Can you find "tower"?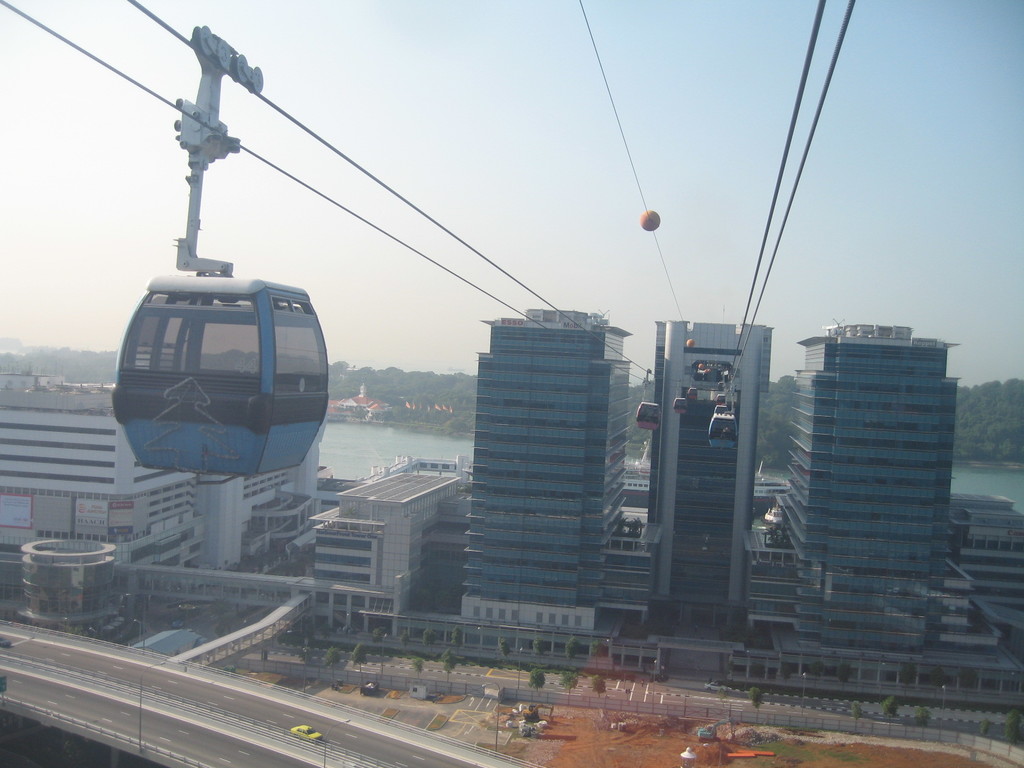
Yes, bounding box: box(454, 310, 625, 636).
